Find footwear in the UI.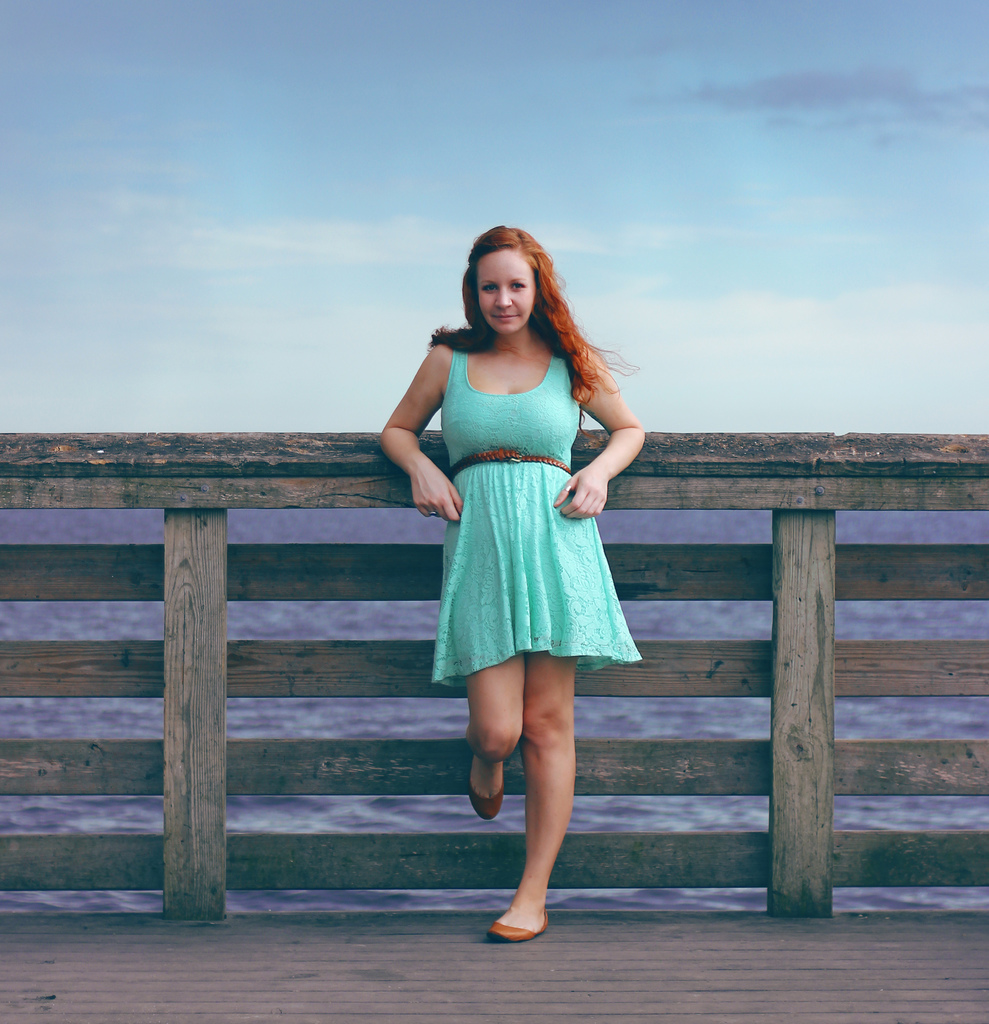
UI element at Rect(484, 900, 551, 942).
